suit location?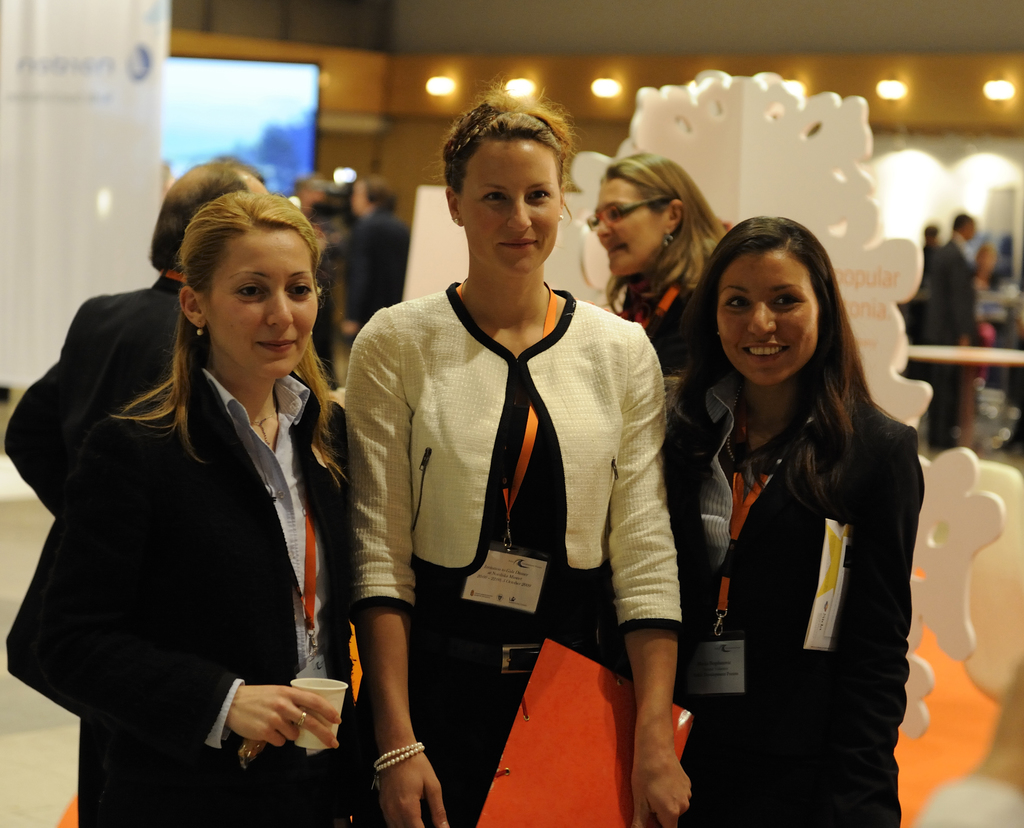
[left=23, top=264, right=378, bottom=800]
